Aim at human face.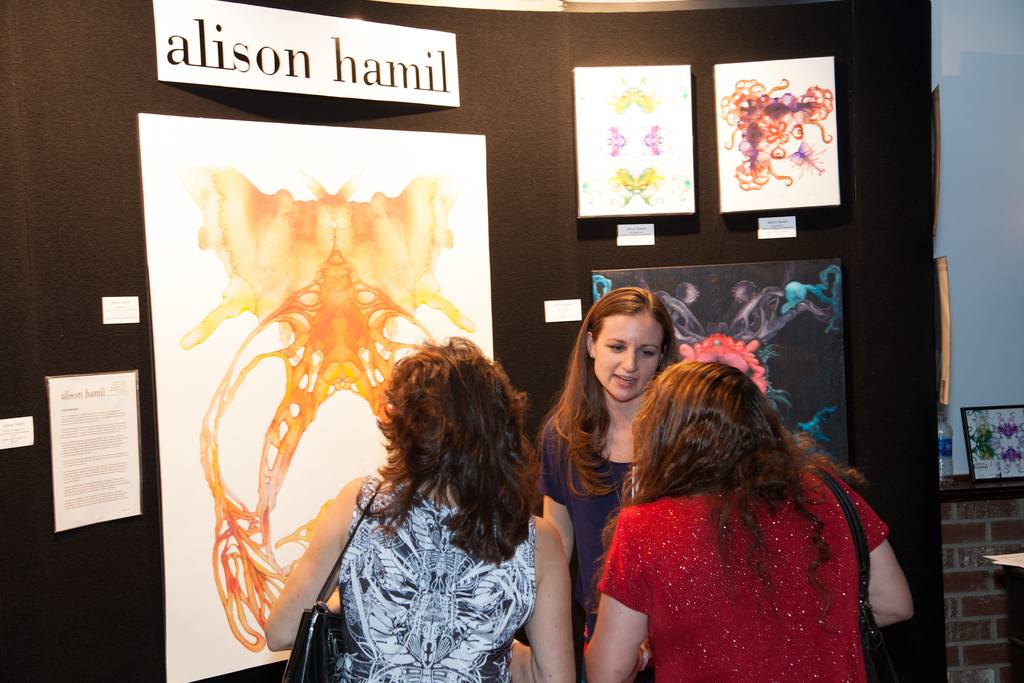
Aimed at bbox(597, 315, 666, 400).
